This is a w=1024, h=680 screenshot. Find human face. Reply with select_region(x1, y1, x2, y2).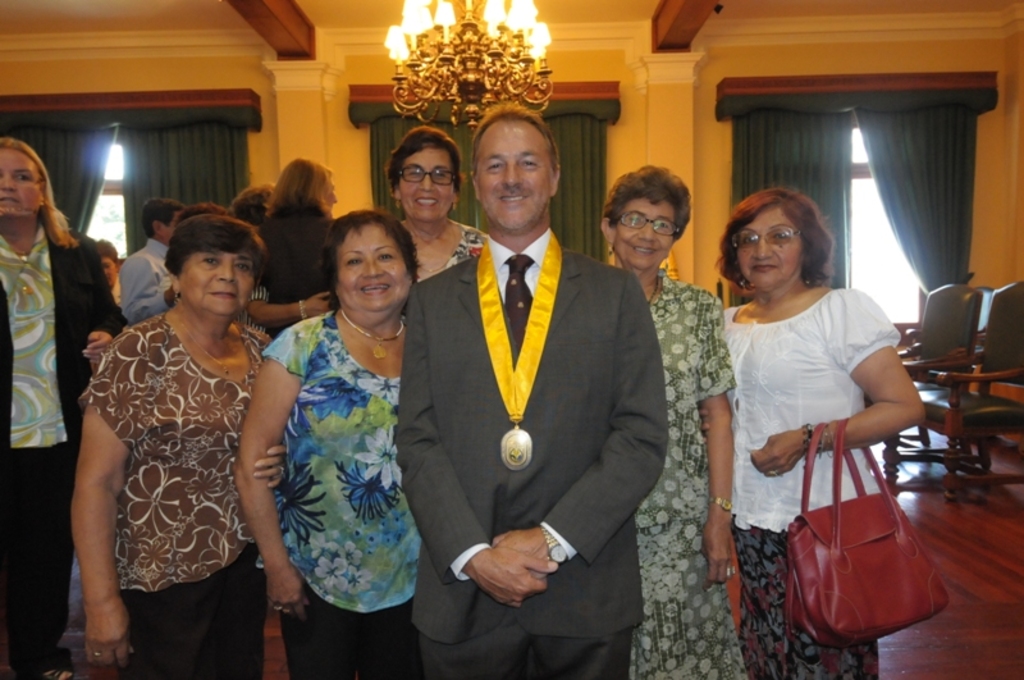
select_region(735, 206, 805, 287).
